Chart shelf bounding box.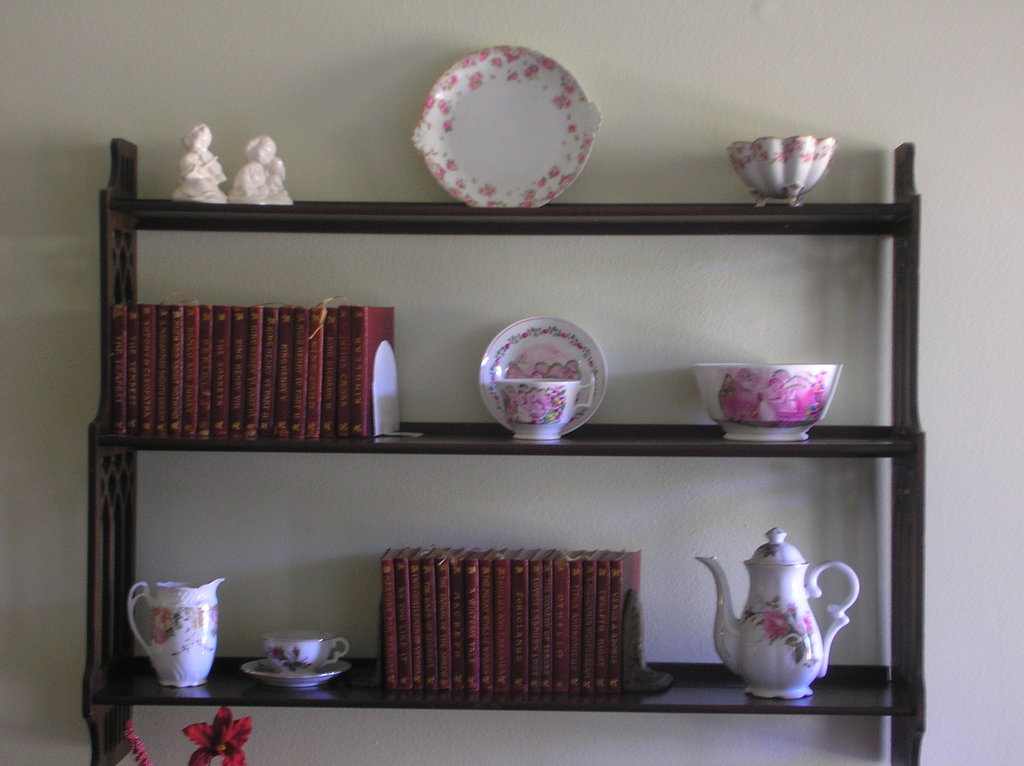
Charted: [84,139,922,765].
